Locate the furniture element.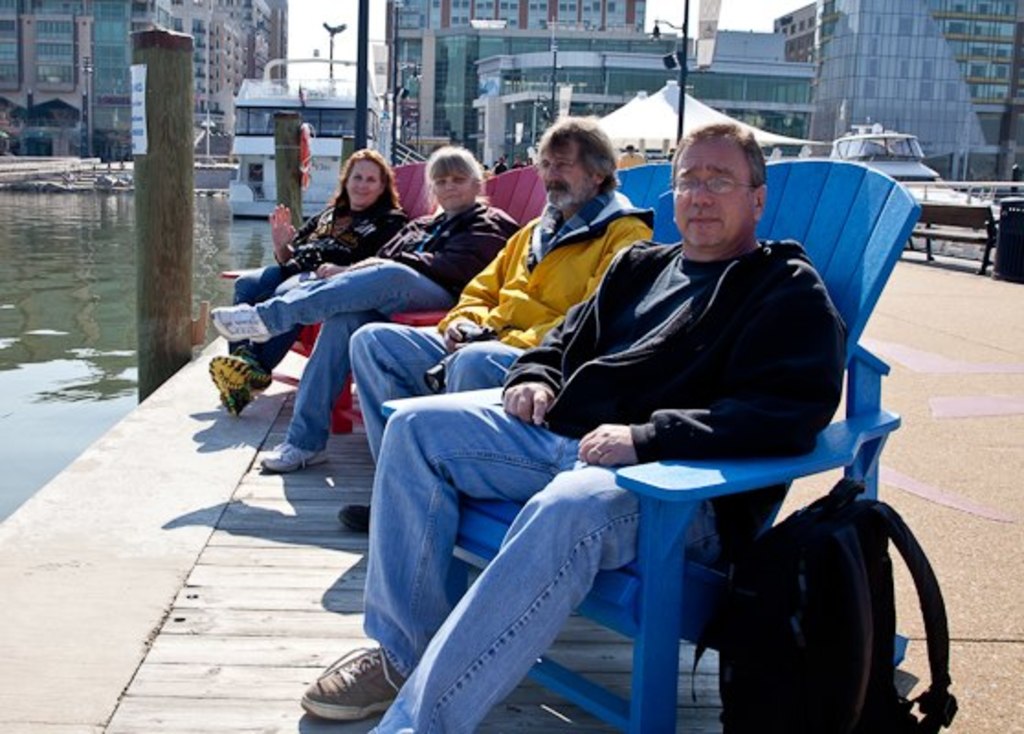
Element bbox: (613, 165, 677, 213).
